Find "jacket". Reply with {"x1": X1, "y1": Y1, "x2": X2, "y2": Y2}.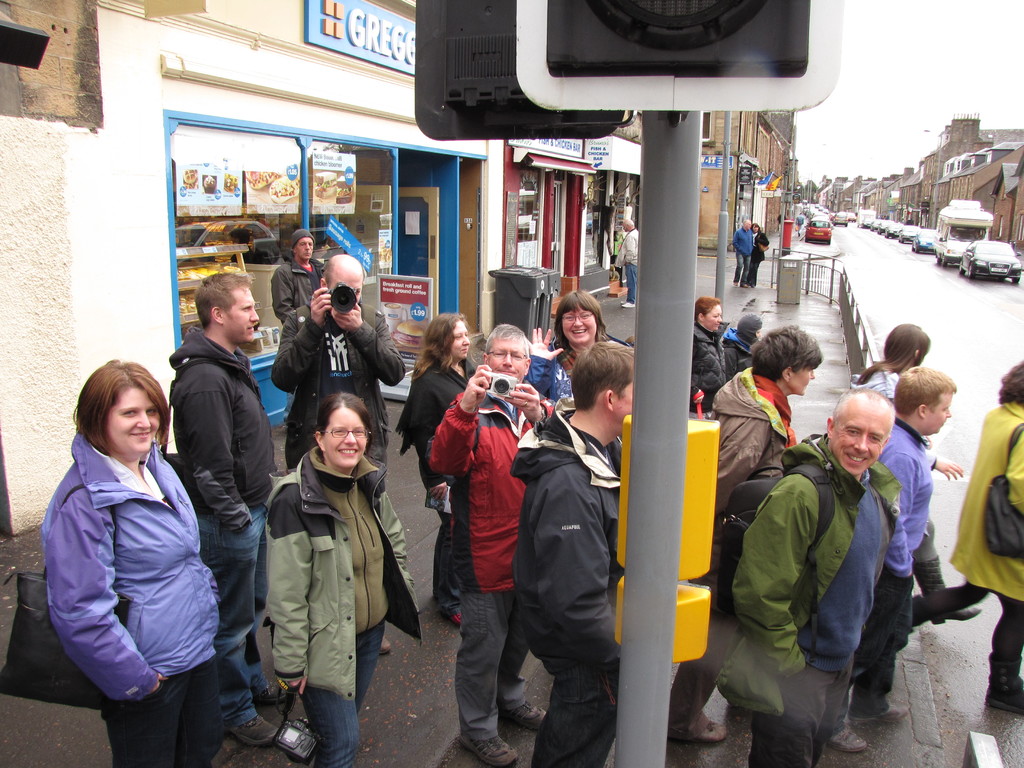
{"x1": 425, "y1": 387, "x2": 555, "y2": 600}.
